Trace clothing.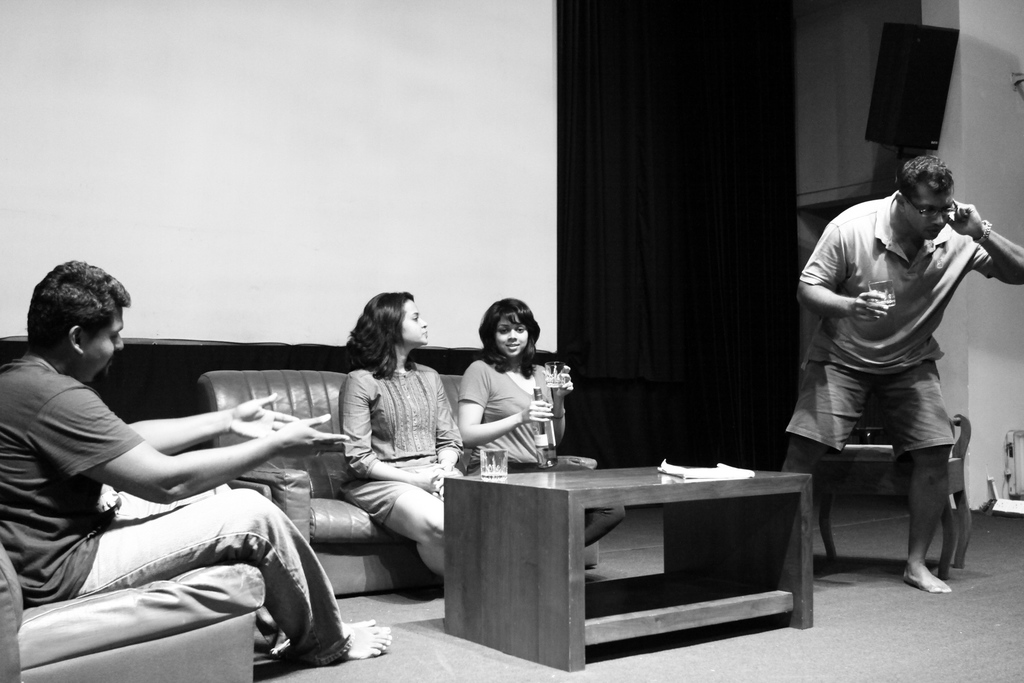
Traced to {"x1": 783, "y1": 185, "x2": 996, "y2": 458}.
